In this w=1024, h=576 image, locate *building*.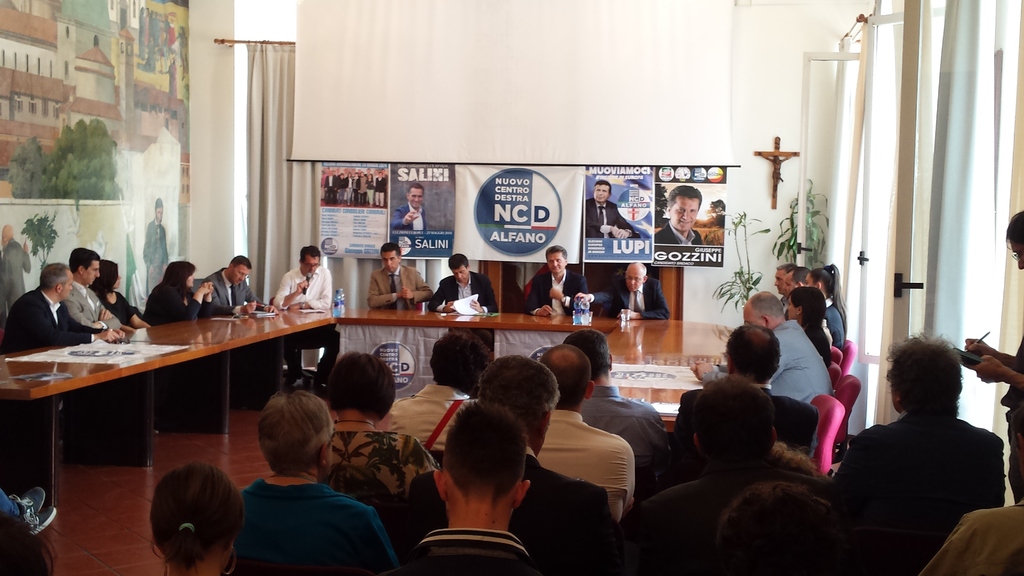
Bounding box: l=0, t=0, r=1023, b=575.
